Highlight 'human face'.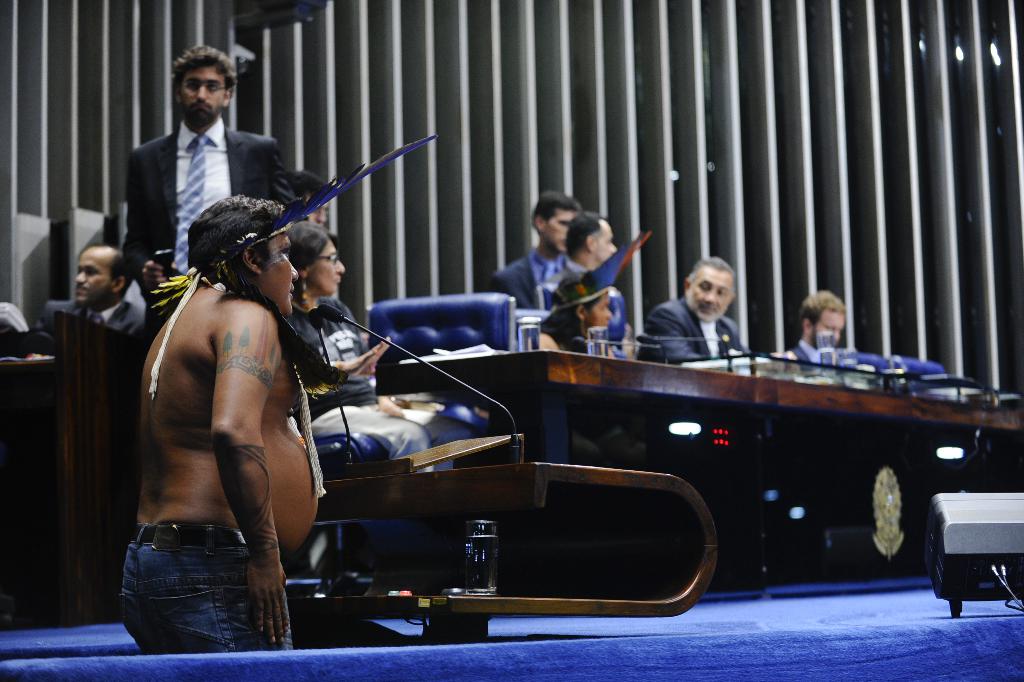
Highlighted region: Rect(688, 264, 735, 320).
